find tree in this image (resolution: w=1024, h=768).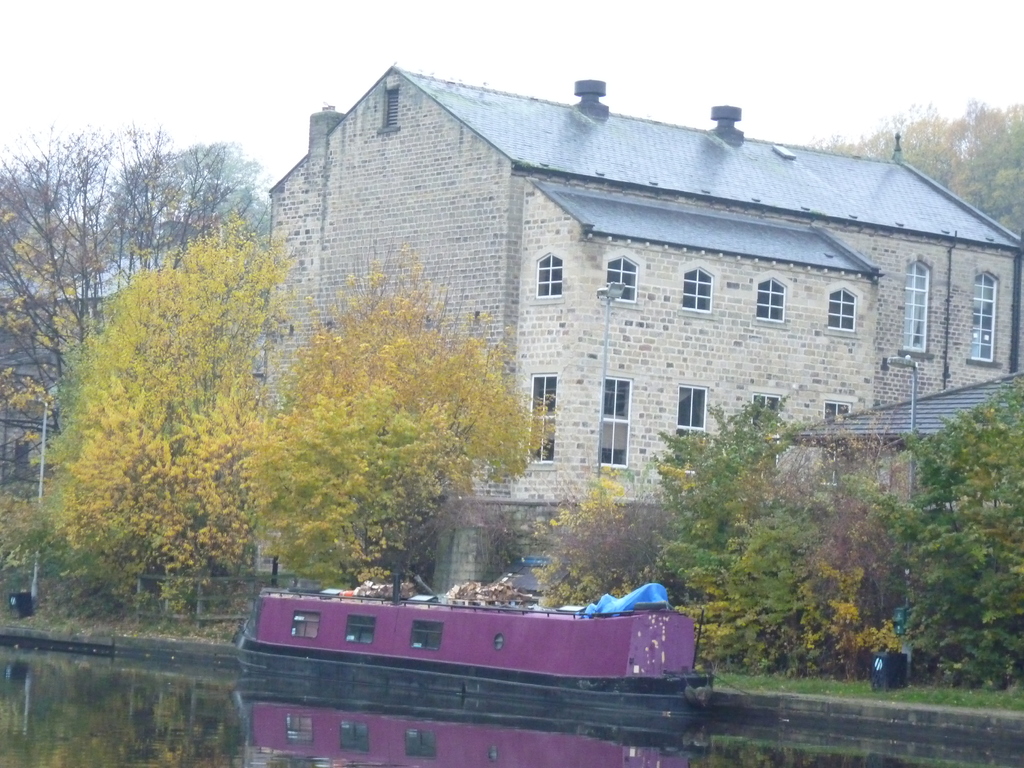
bbox=[246, 280, 530, 614].
